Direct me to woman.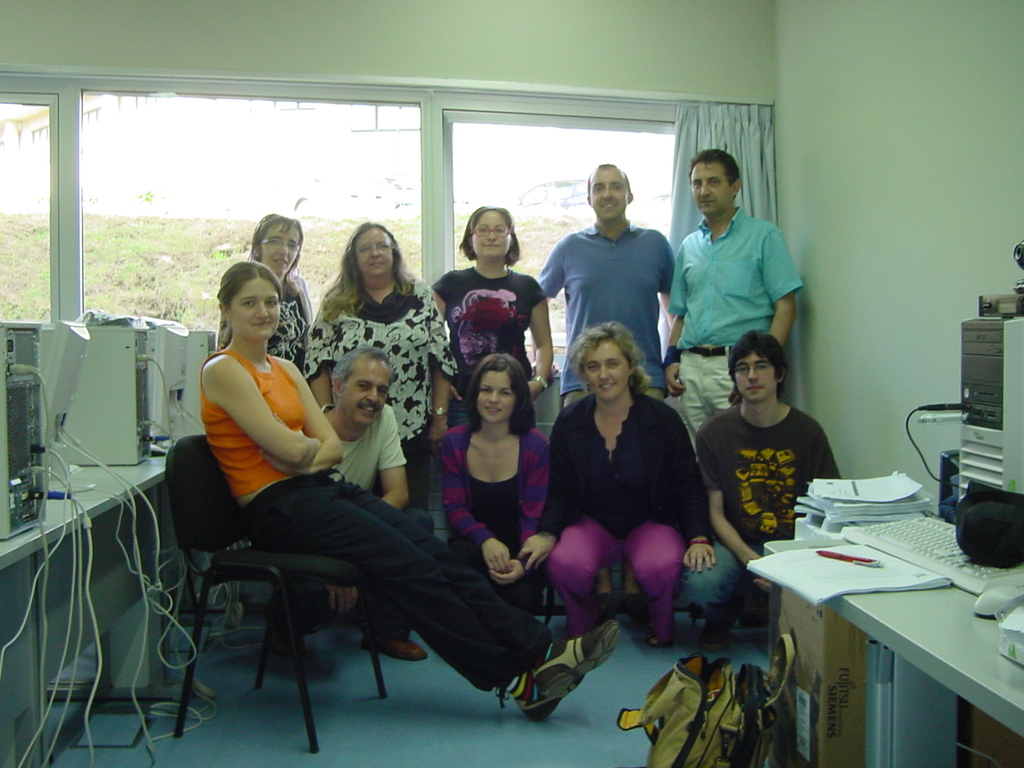
Direction: locate(437, 206, 555, 428).
